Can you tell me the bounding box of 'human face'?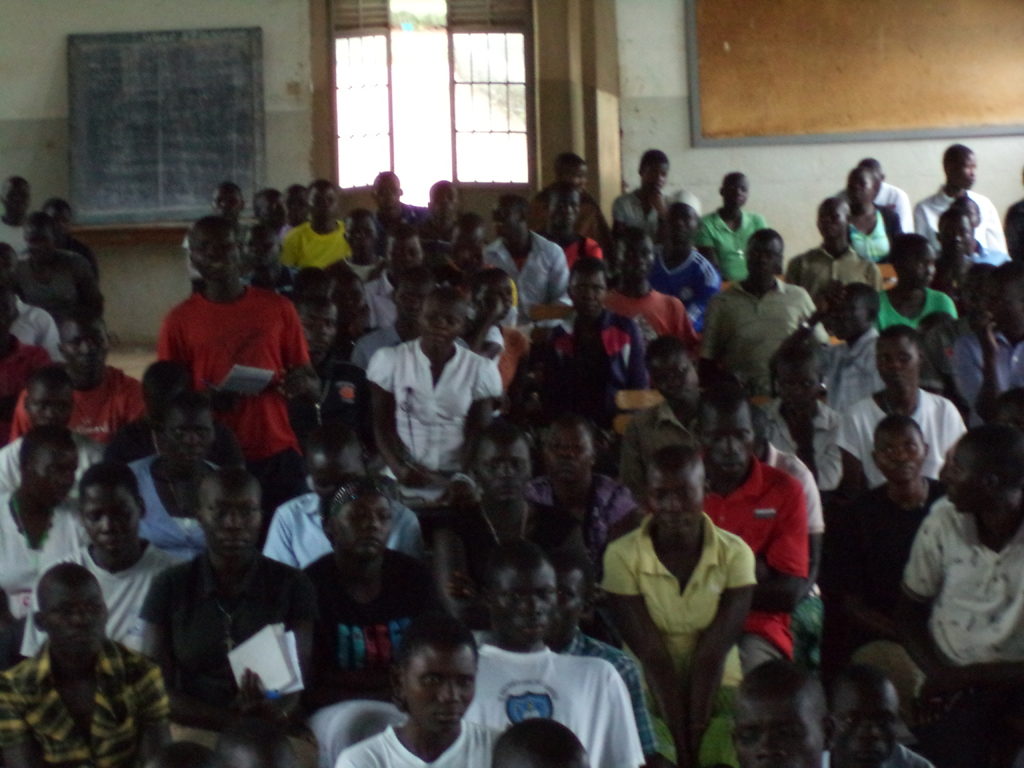
(346,220,378,262).
